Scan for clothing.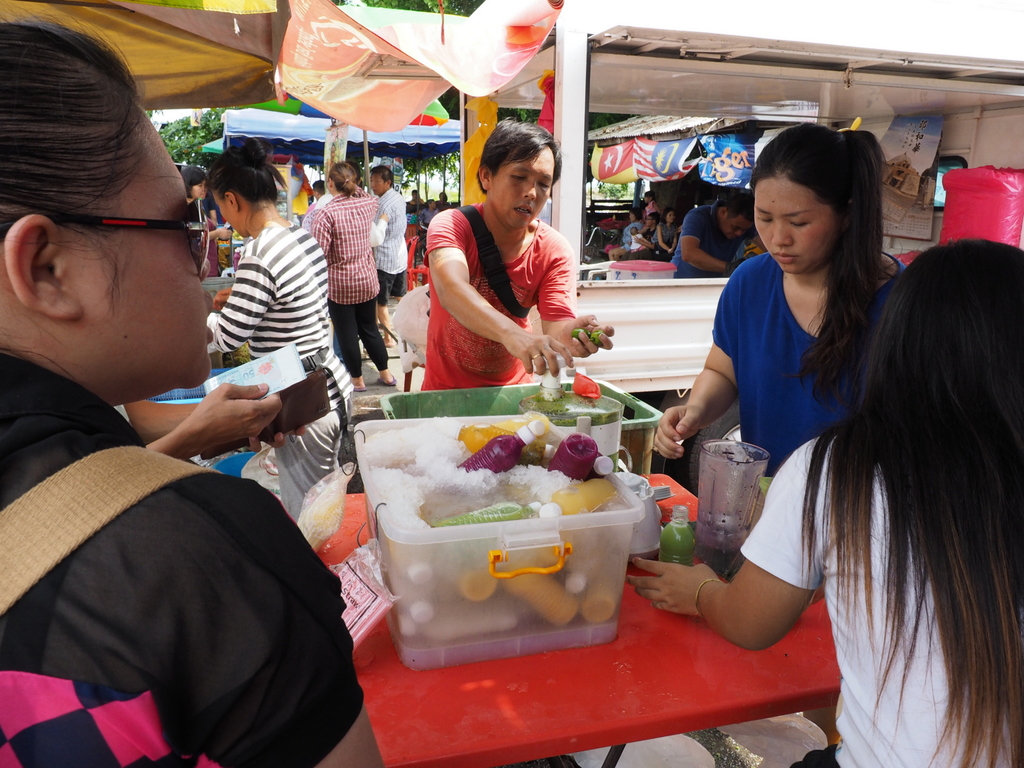
Scan result: [738,431,1023,767].
